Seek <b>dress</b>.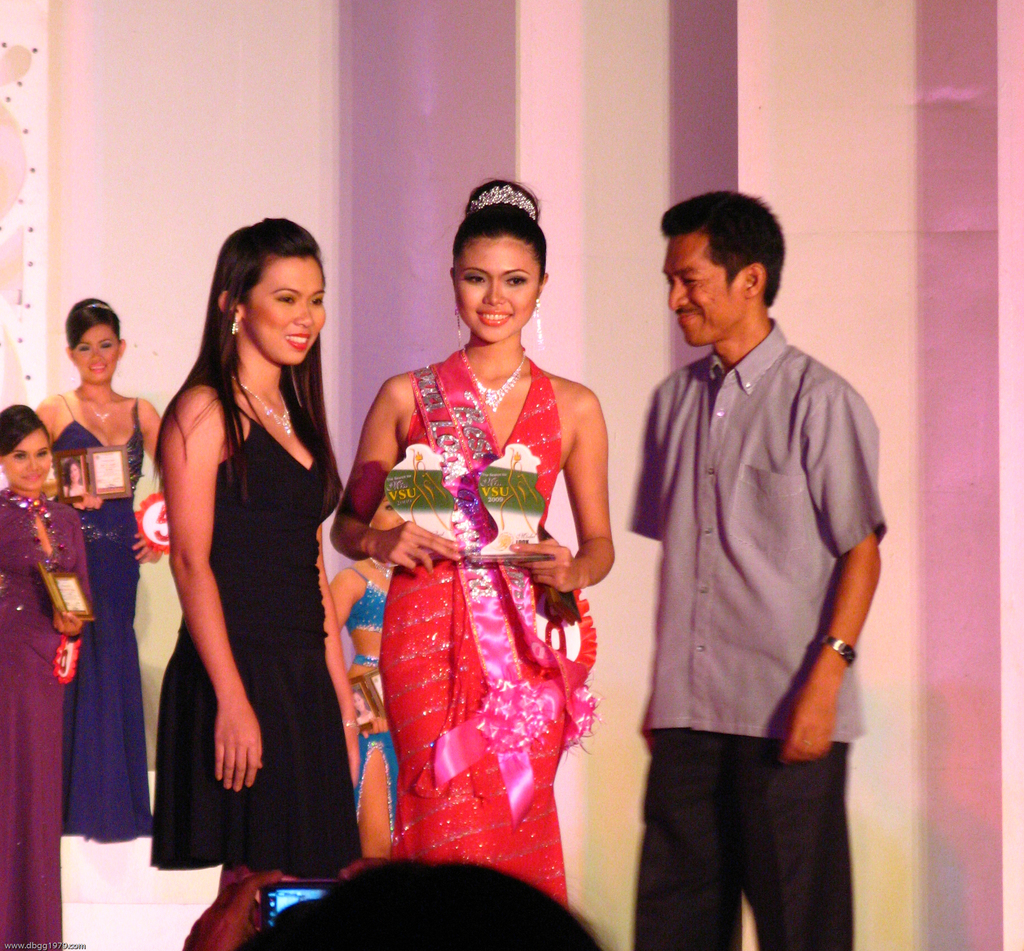
left=151, top=330, right=342, bottom=873.
